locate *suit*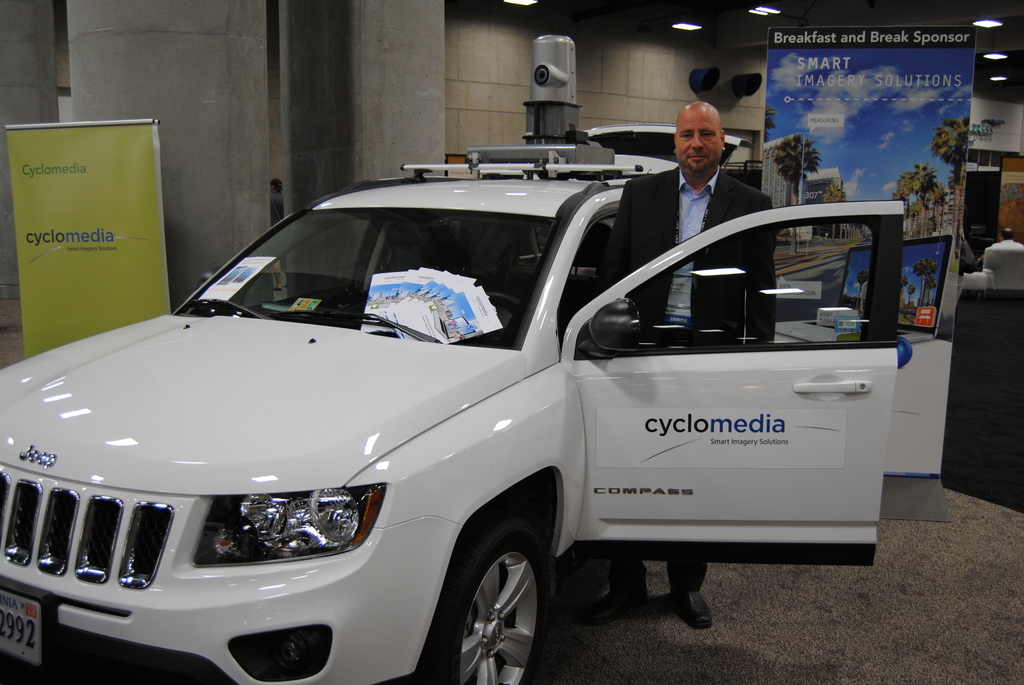
593, 164, 779, 338
